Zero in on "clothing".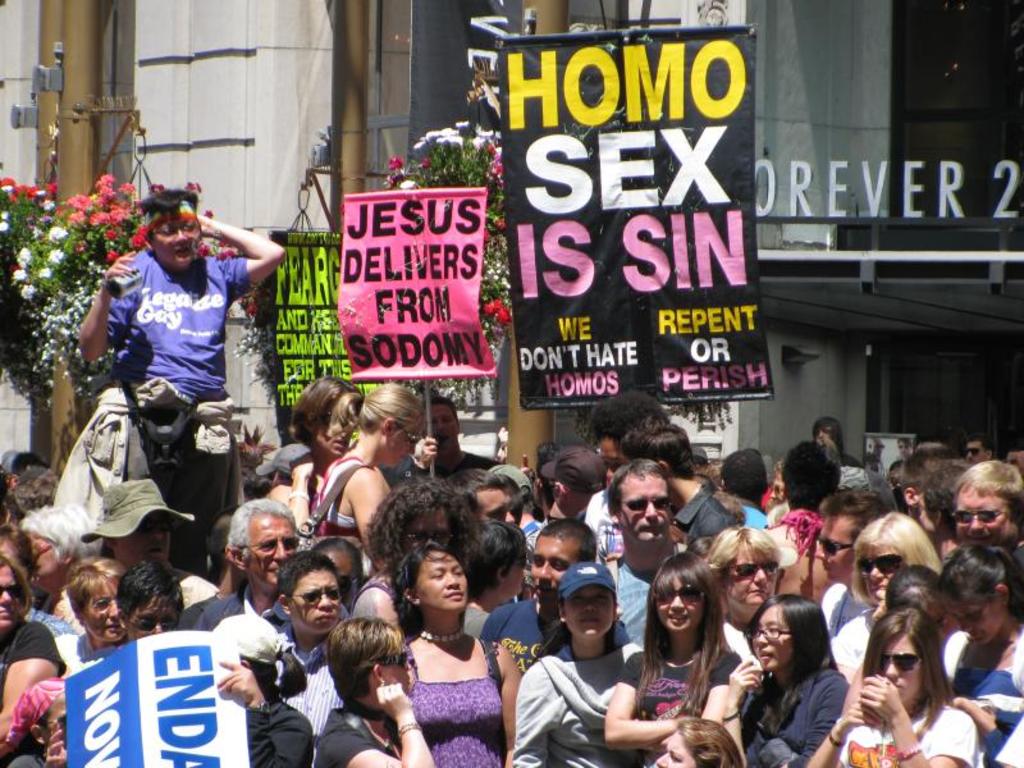
Zeroed in: 393 653 499 755.
